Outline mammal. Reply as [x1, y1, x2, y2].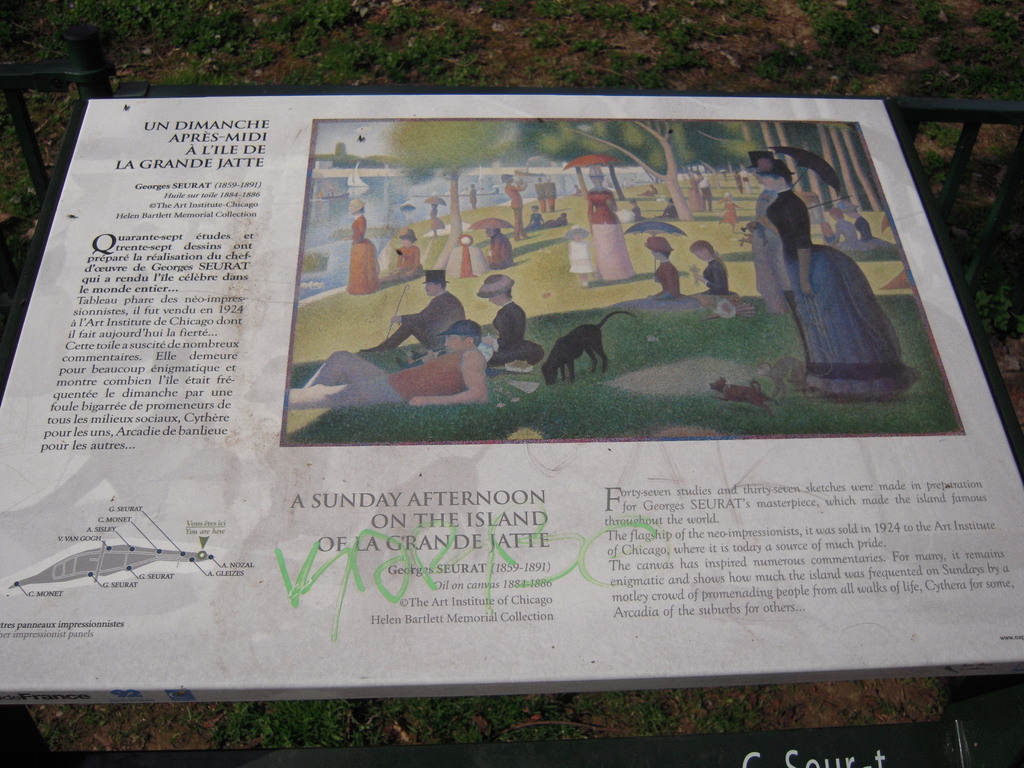
[422, 198, 447, 236].
